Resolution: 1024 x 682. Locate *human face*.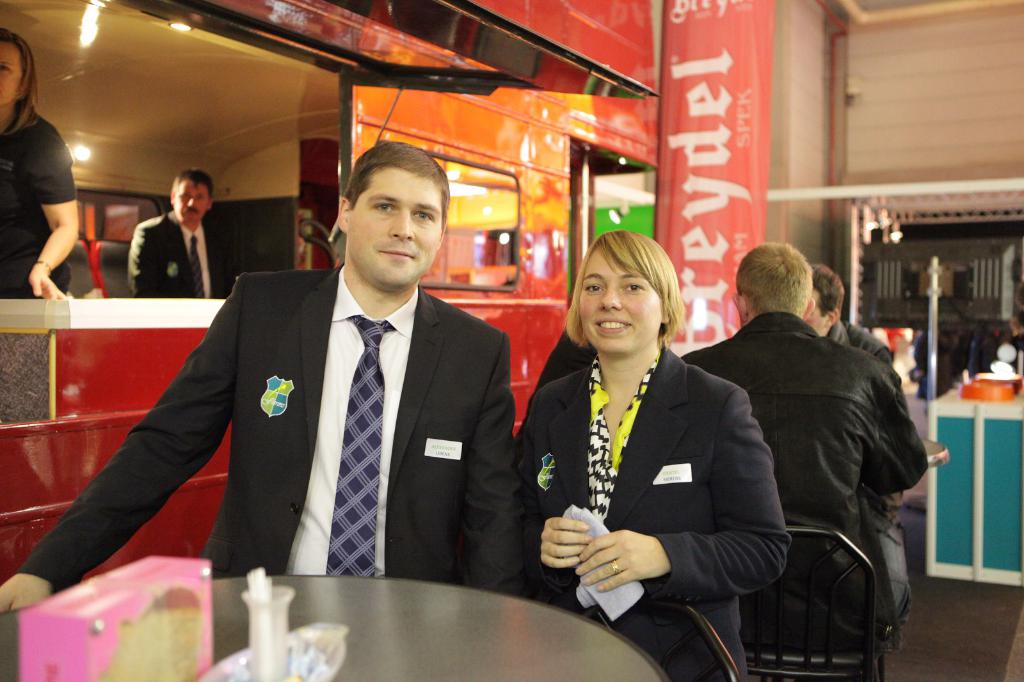
(left=806, top=299, right=830, bottom=333).
